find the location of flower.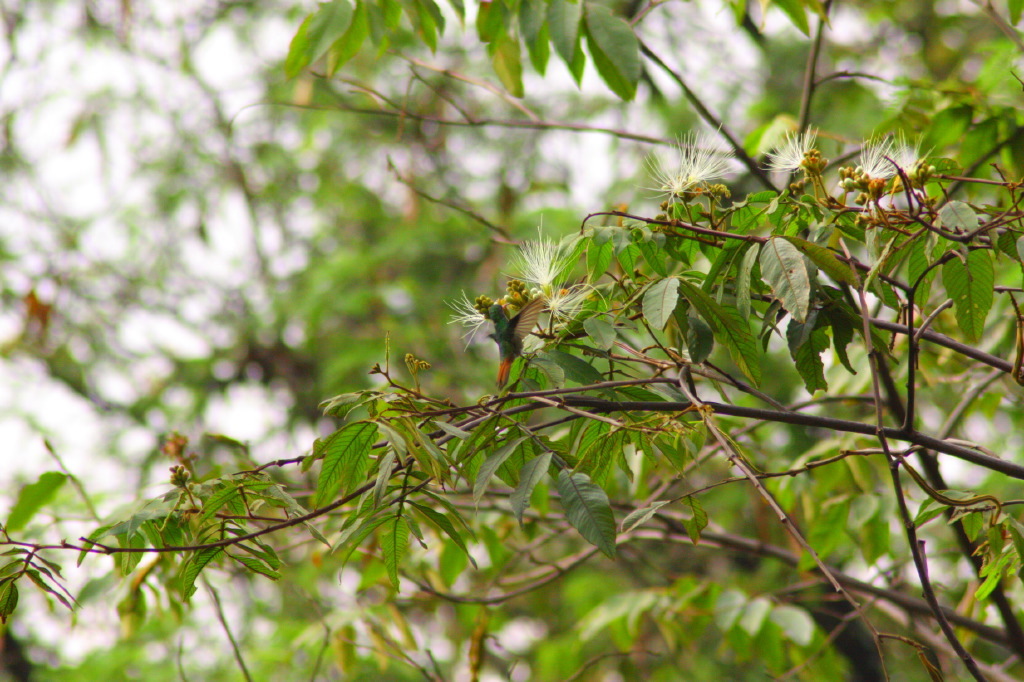
Location: box(501, 211, 584, 289).
